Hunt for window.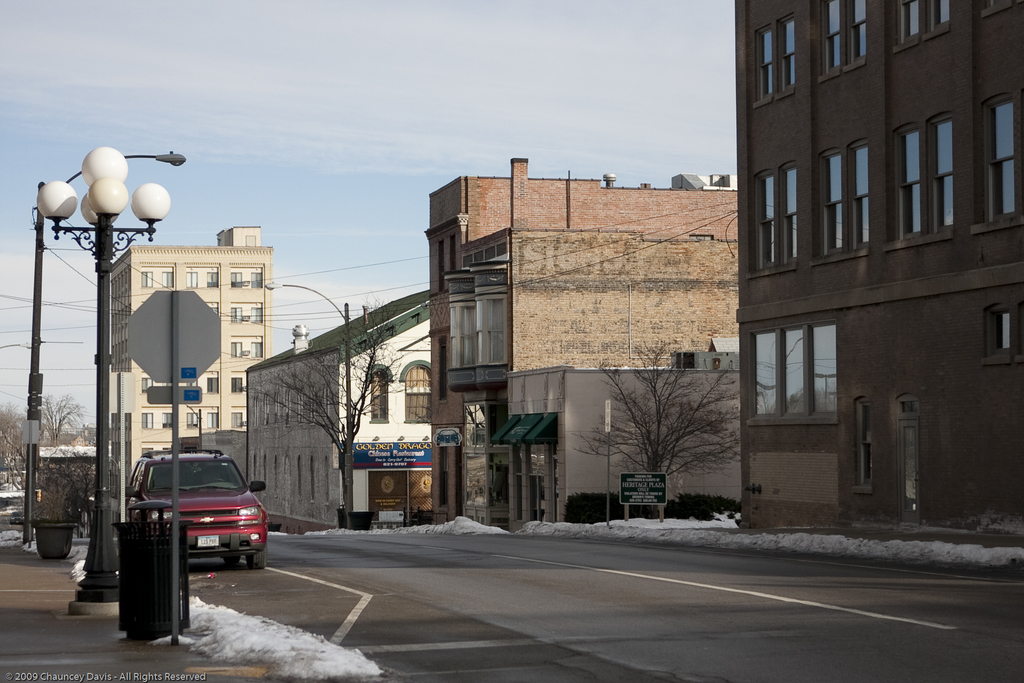
Hunted down at 372:370:387:424.
